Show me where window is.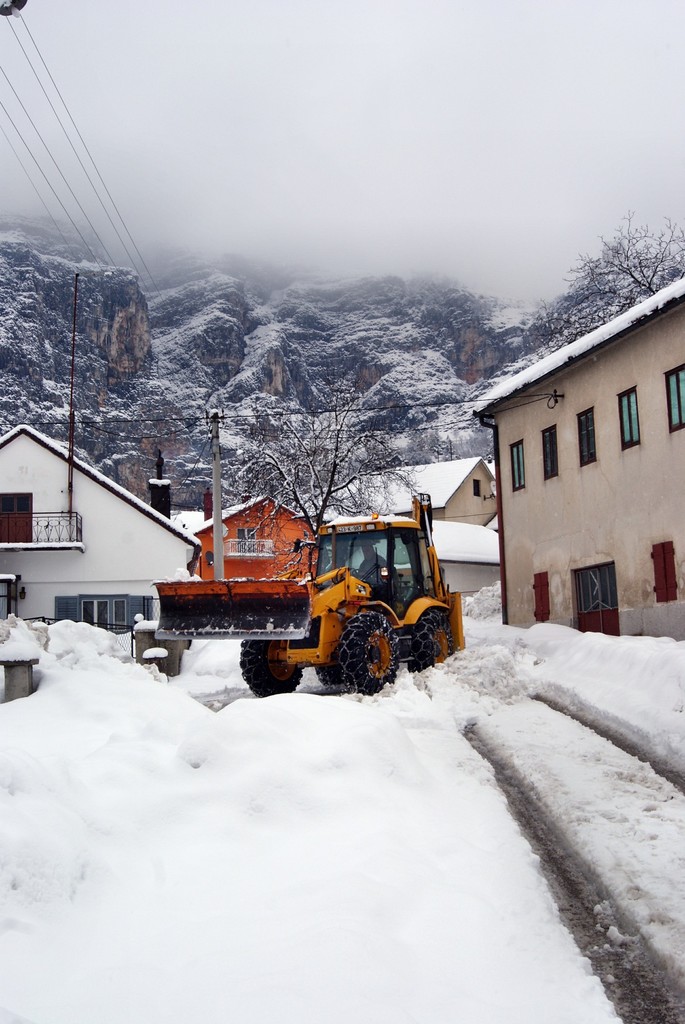
window is at {"x1": 79, "y1": 595, "x2": 122, "y2": 644}.
